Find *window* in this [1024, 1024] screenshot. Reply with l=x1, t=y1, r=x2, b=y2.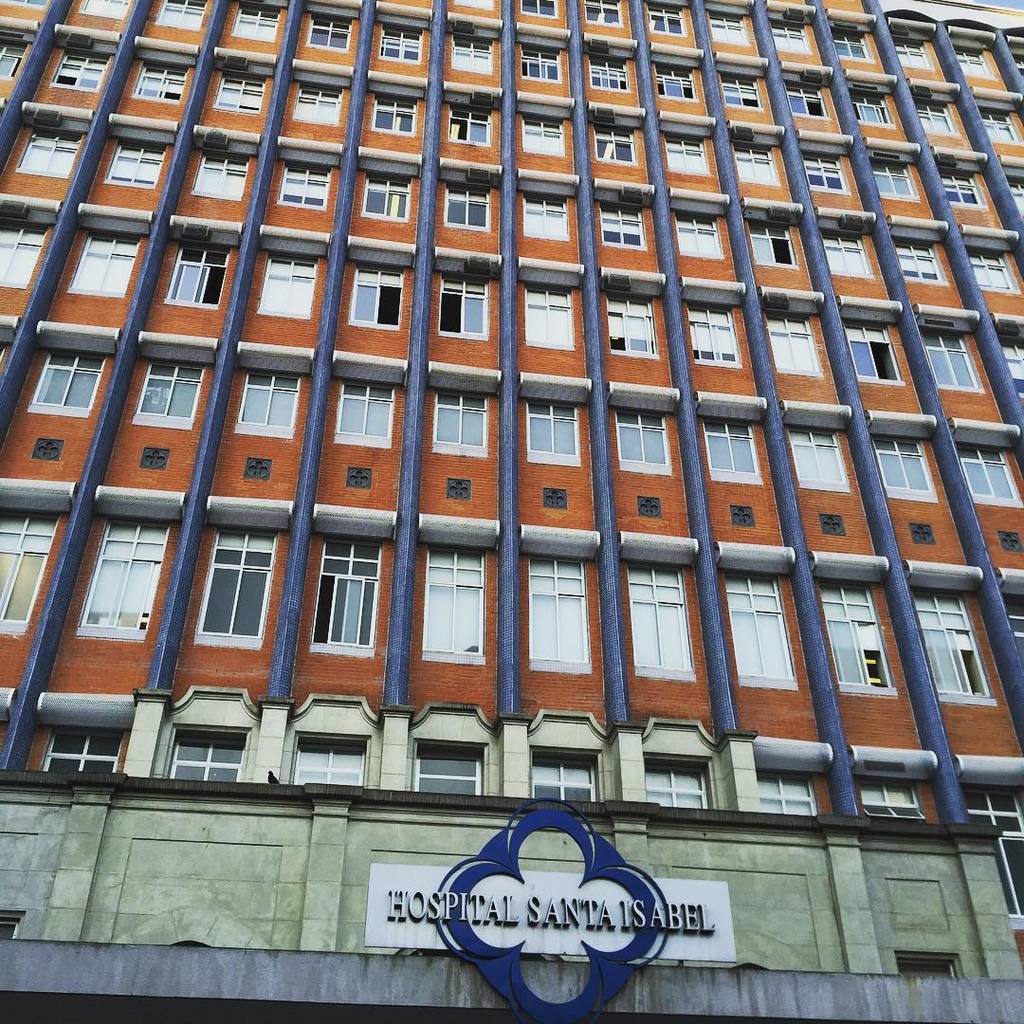
l=301, t=7, r=357, b=55.
